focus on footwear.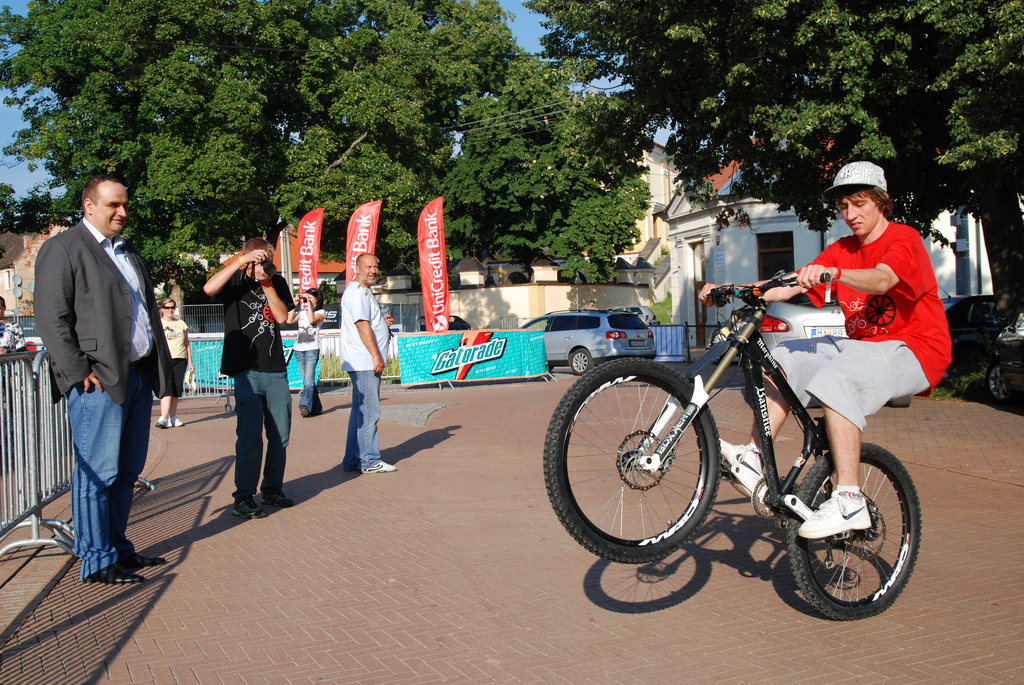
Focused at {"left": 360, "top": 459, "right": 395, "bottom": 478}.
